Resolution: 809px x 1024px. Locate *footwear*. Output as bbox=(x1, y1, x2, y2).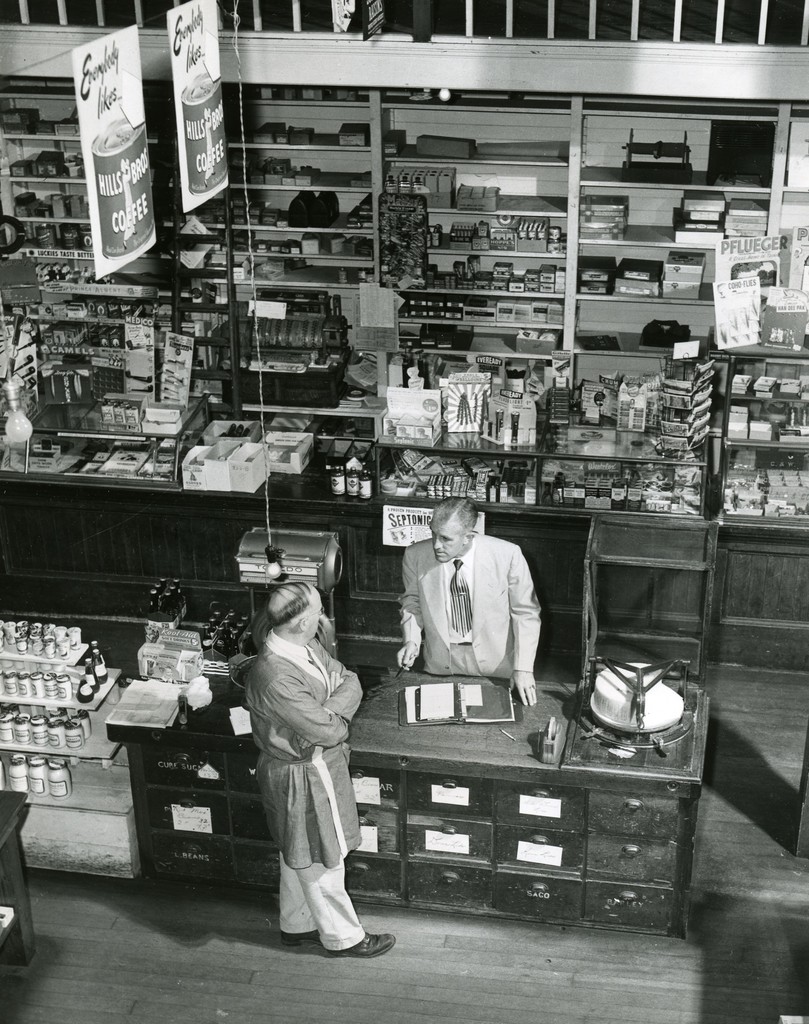
bbox=(286, 923, 318, 947).
